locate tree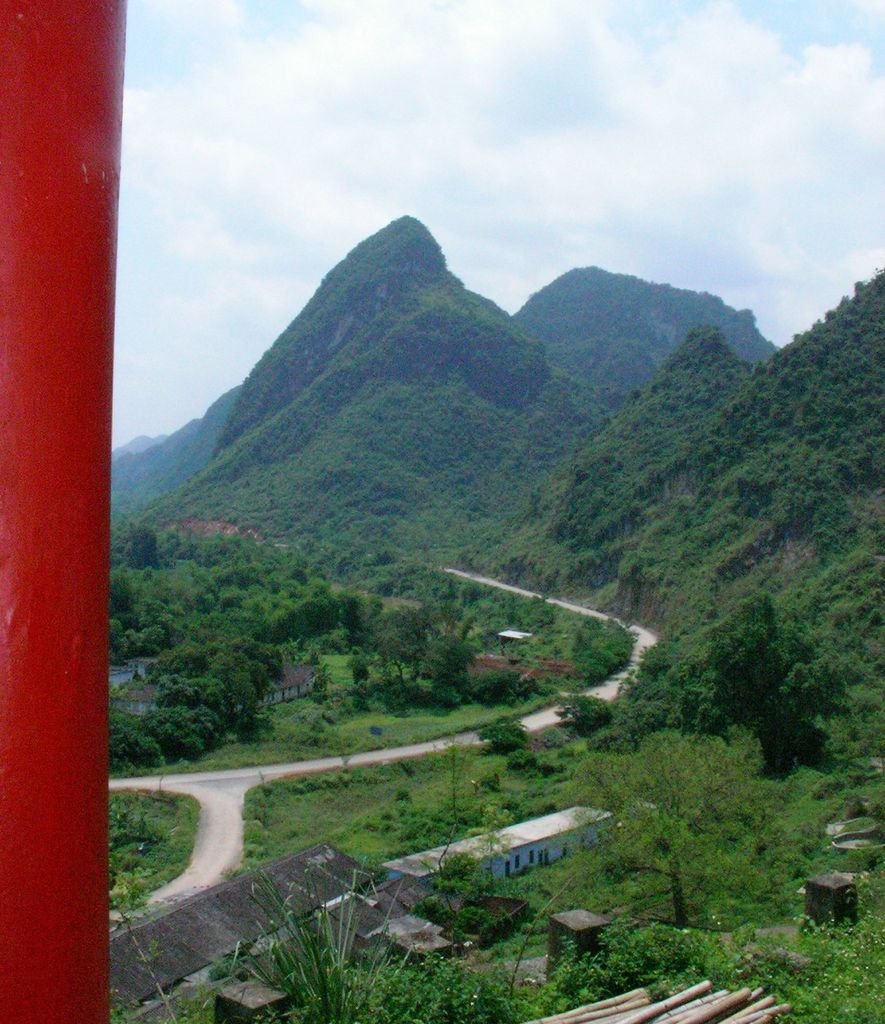
[left=110, top=796, right=164, bottom=869]
